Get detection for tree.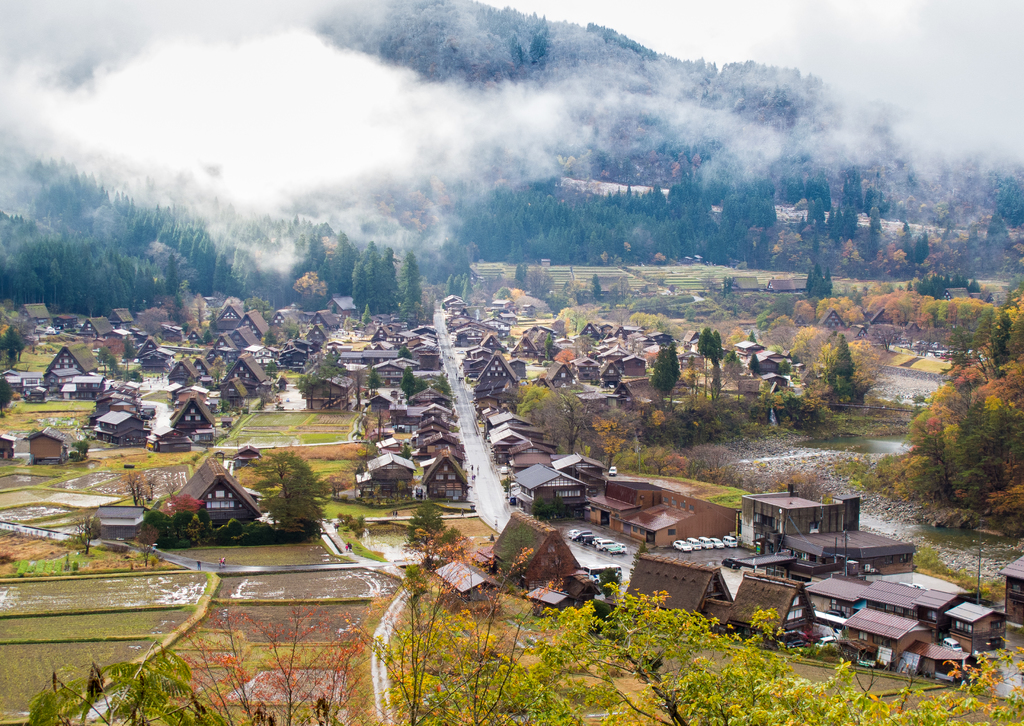
Detection: detection(794, 302, 822, 321).
